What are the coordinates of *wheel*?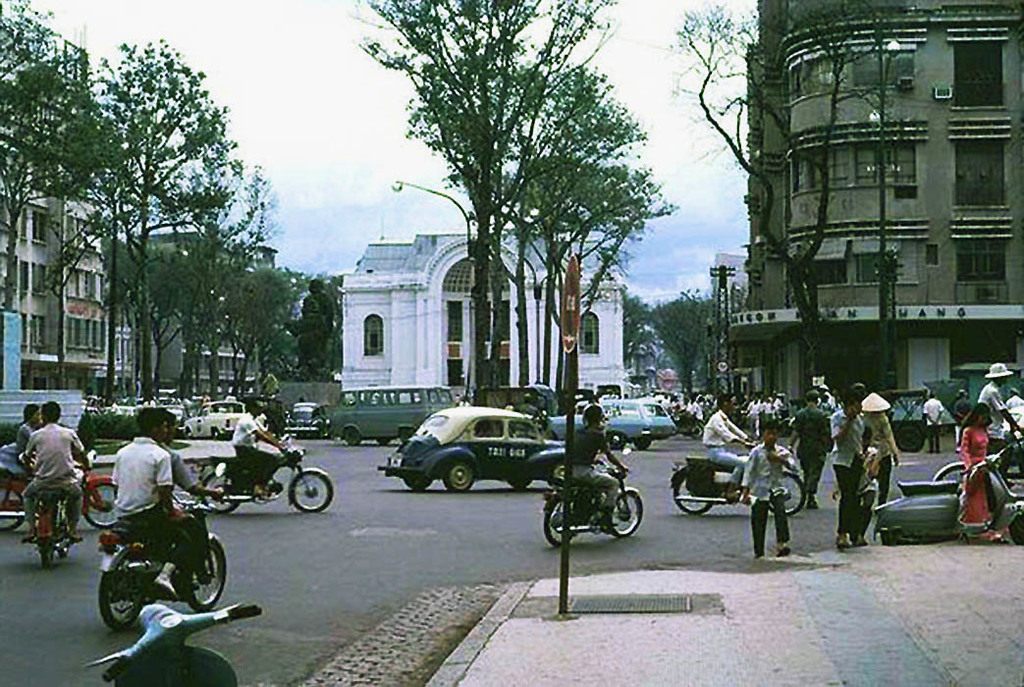
(89,549,144,654).
